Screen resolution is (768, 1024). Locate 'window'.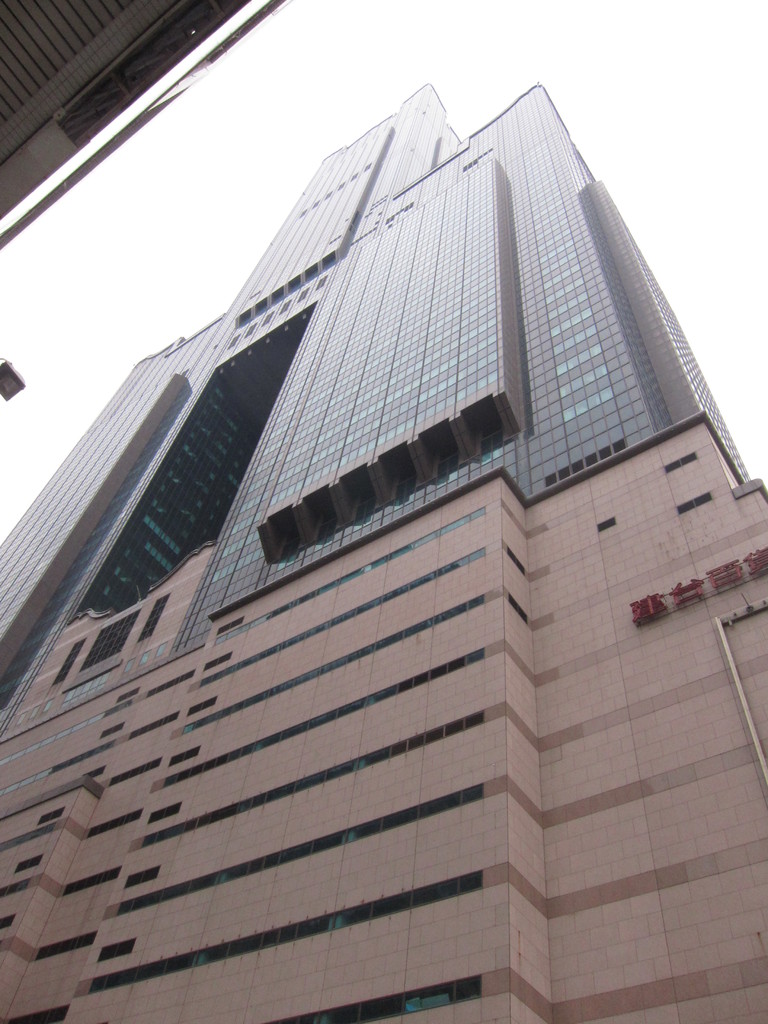
{"x1": 677, "y1": 490, "x2": 714, "y2": 515}.
